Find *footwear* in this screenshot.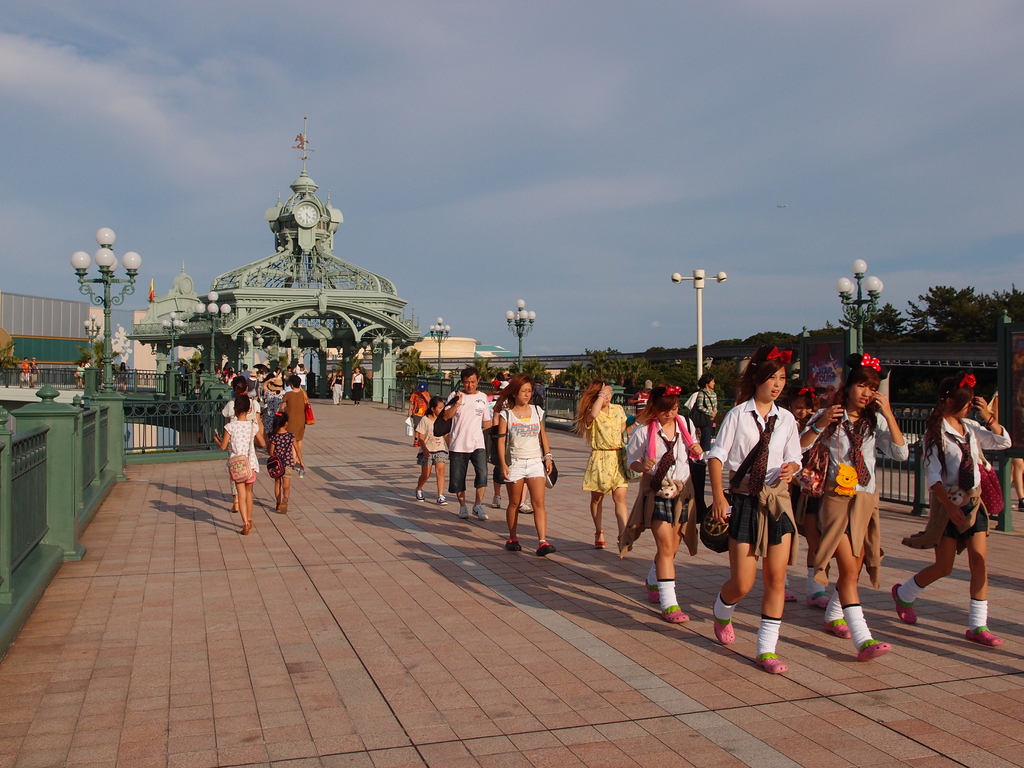
The bounding box for *footwear* is <box>241,524,251,535</box>.
